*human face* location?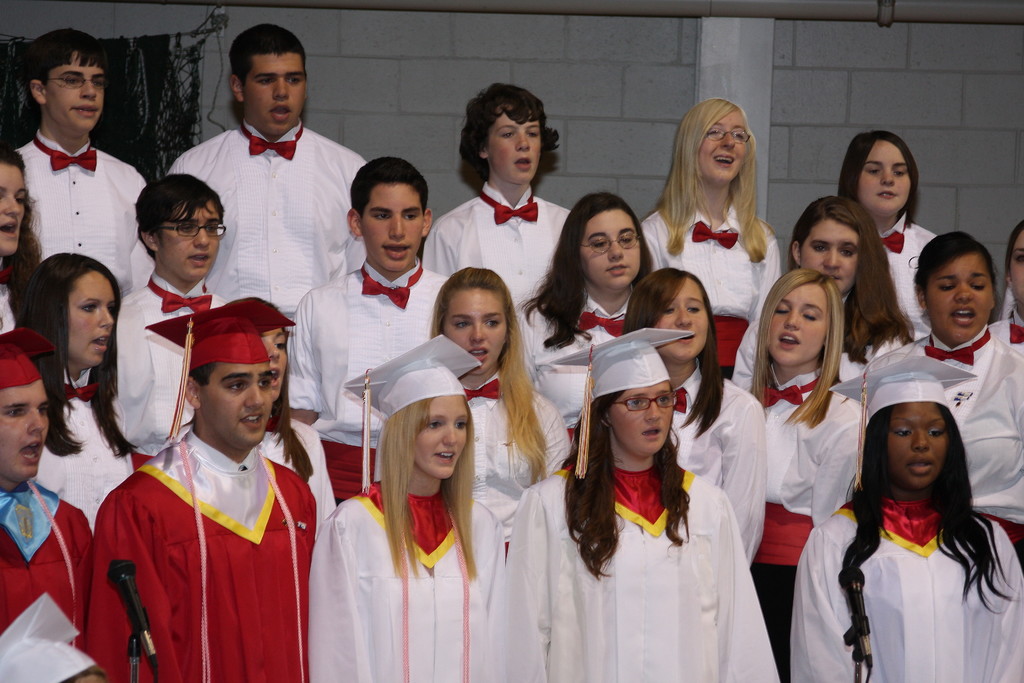
(left=762, top=277, right=823, bottom=370)
